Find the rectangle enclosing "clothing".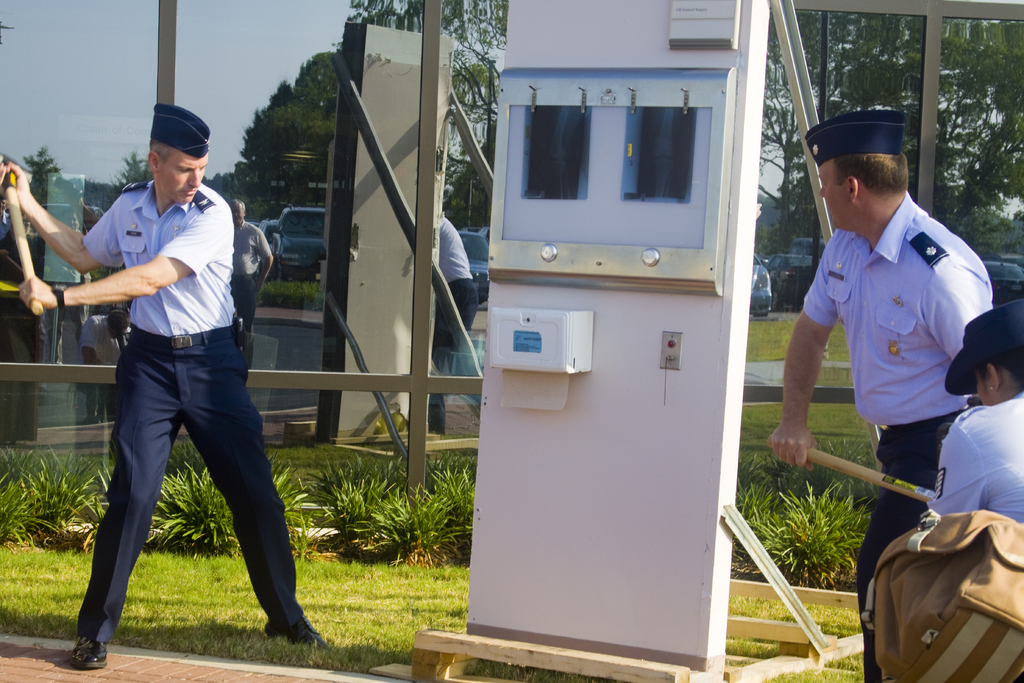
locate(231, 208, 269, 340).
